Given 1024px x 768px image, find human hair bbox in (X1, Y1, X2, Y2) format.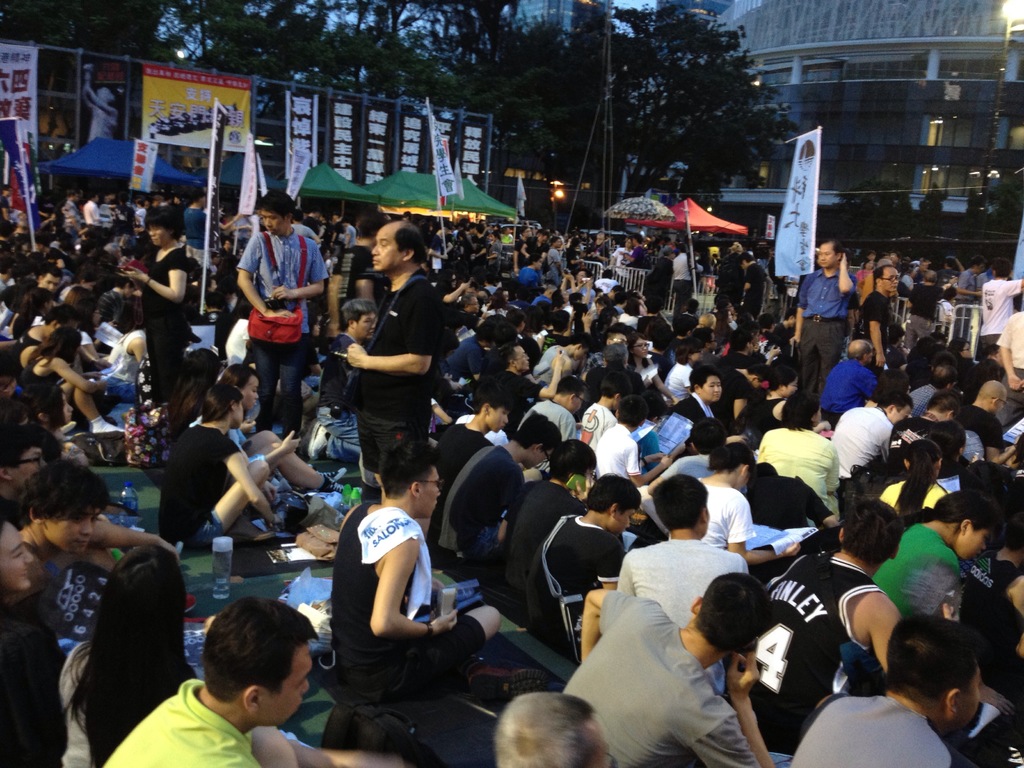
(707, 442, 756, 468).
